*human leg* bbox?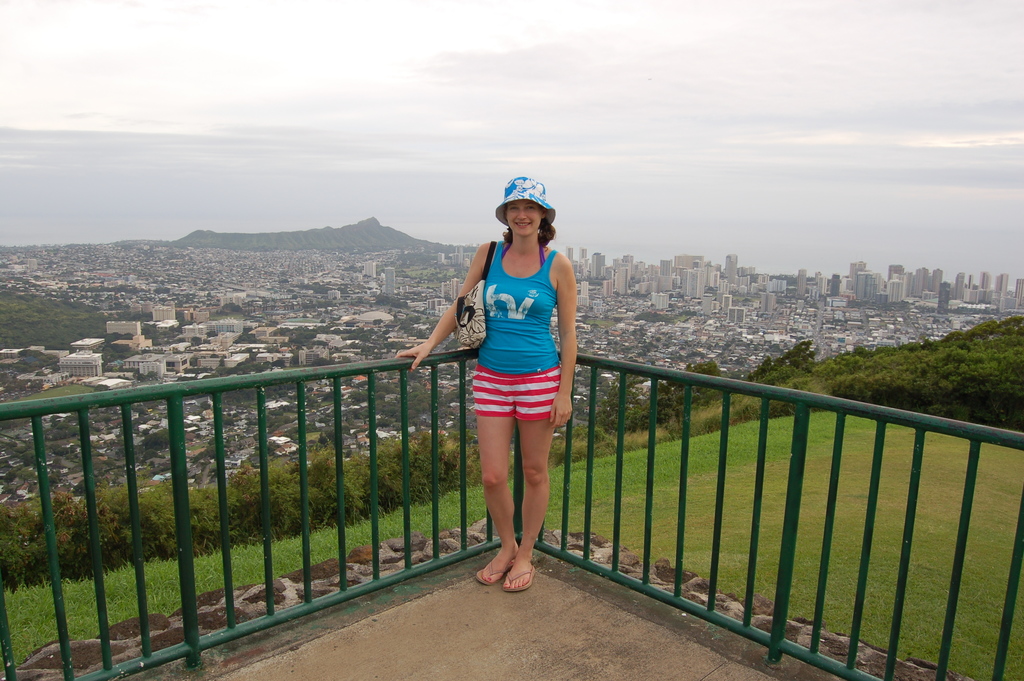
<bbox>500, 377, 553, 590</bbox>
